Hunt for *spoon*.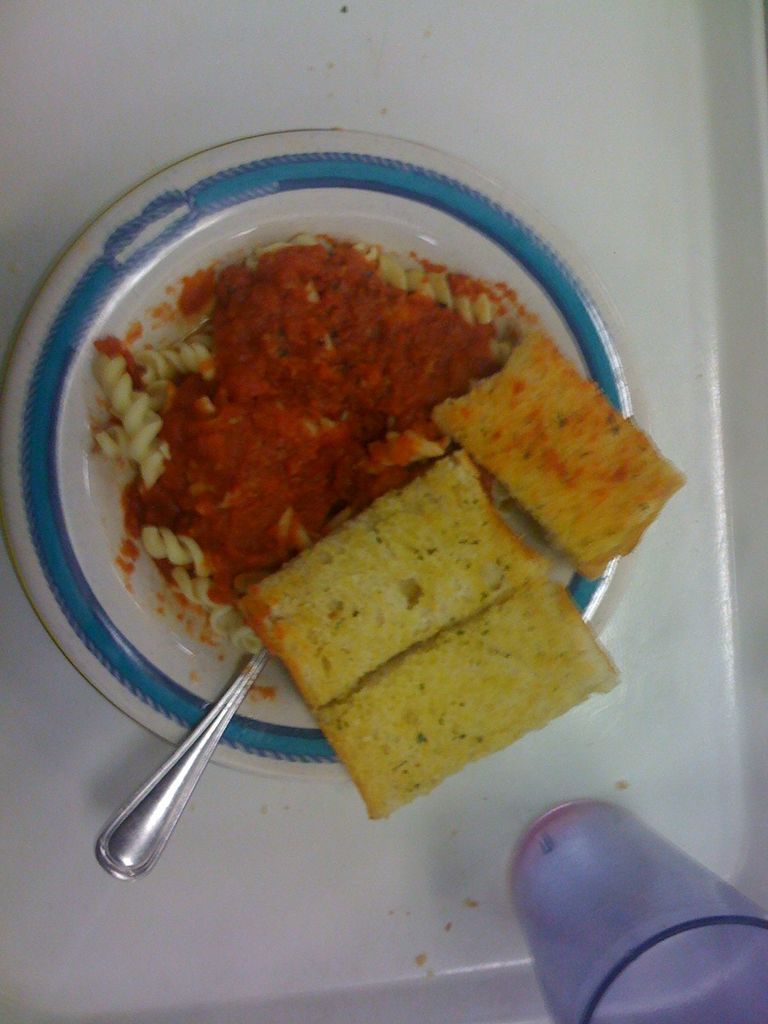
Hunted down at 93, 644, 275, 884.
